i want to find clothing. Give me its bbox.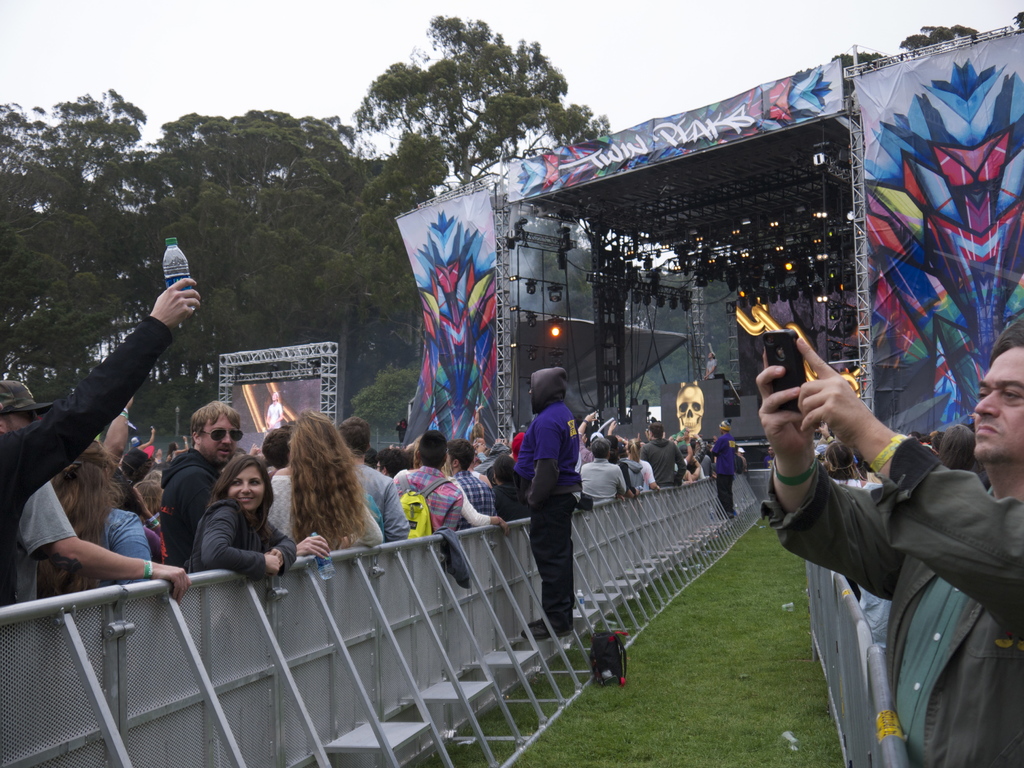
Rect(159, 445, 225, 570).
